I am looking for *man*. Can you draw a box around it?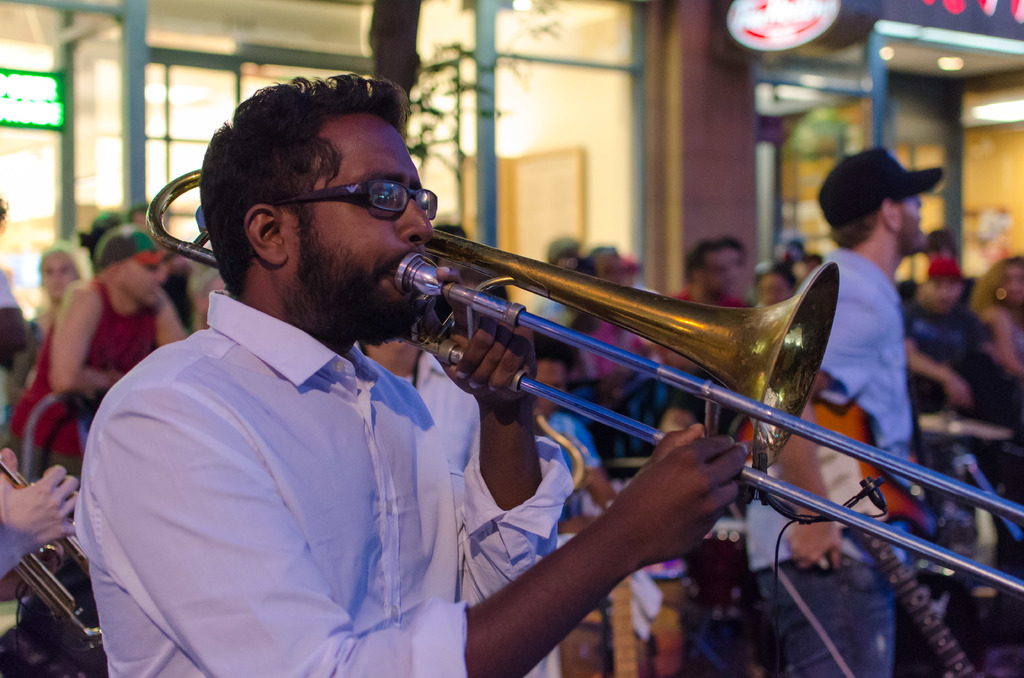
Sure, the bounding box is pyautogui.locateOnScreen(662, 239, 759, 417).
